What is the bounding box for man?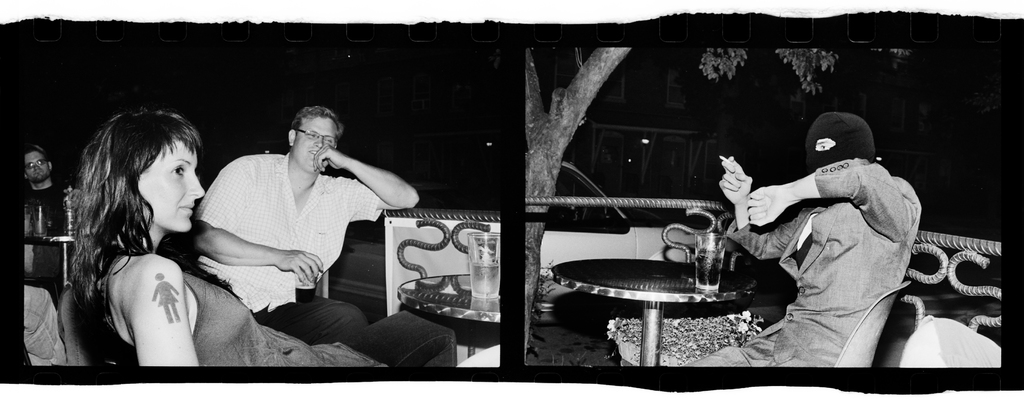
crop(26, 142, 73, 292).
